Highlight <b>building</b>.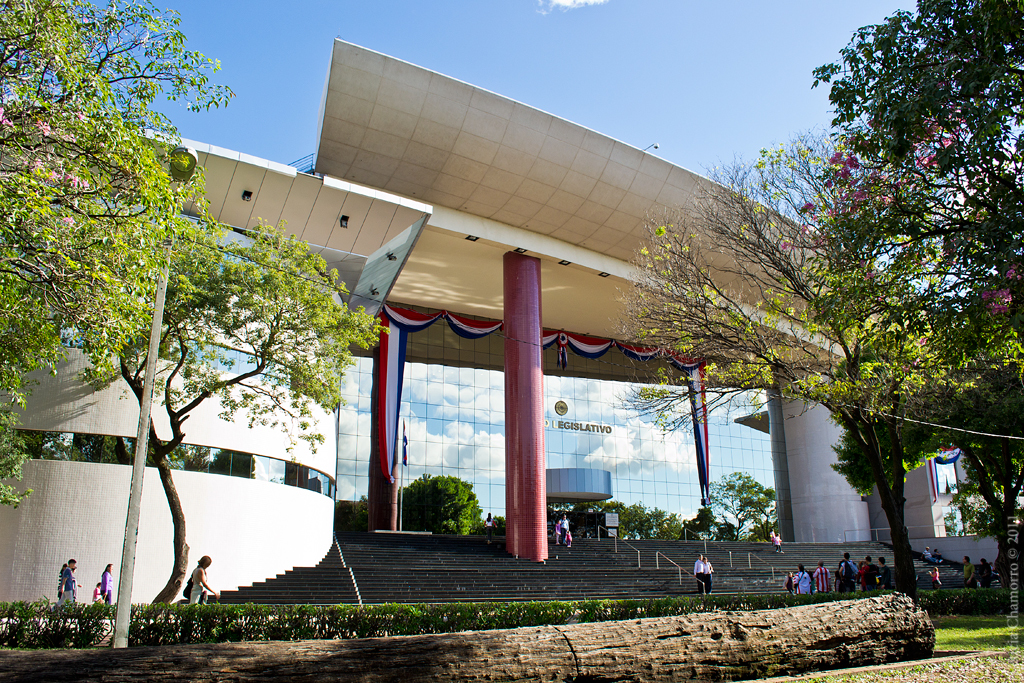
Highlighted region: [x1=0, y1=36, x2=970, y2=602].
